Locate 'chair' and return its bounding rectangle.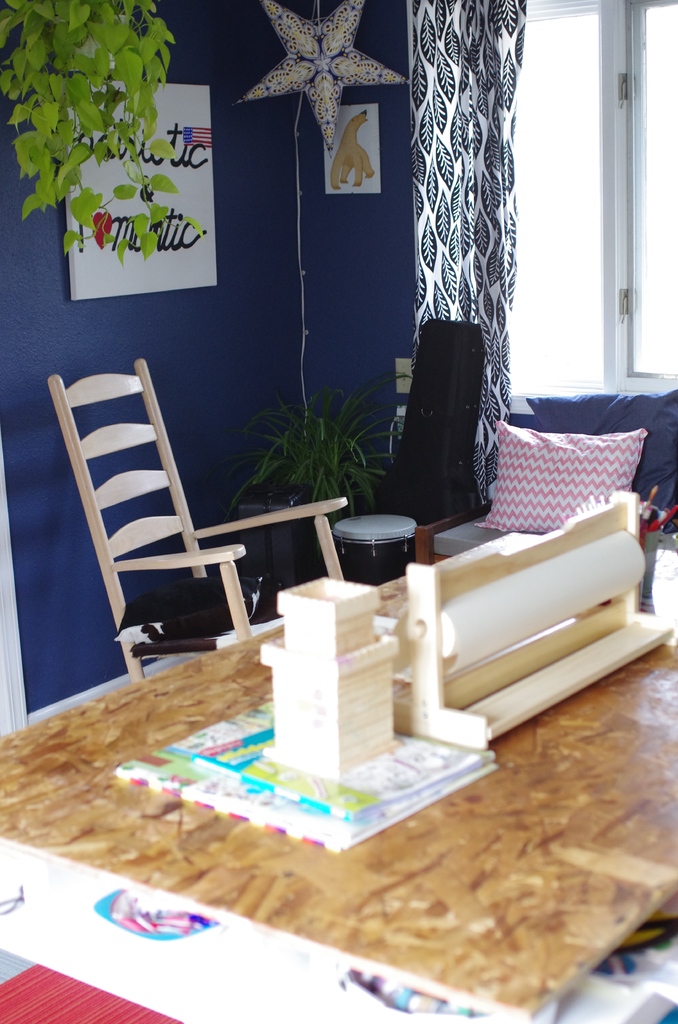
(left=28, top=356, right=290, bottom=690).
